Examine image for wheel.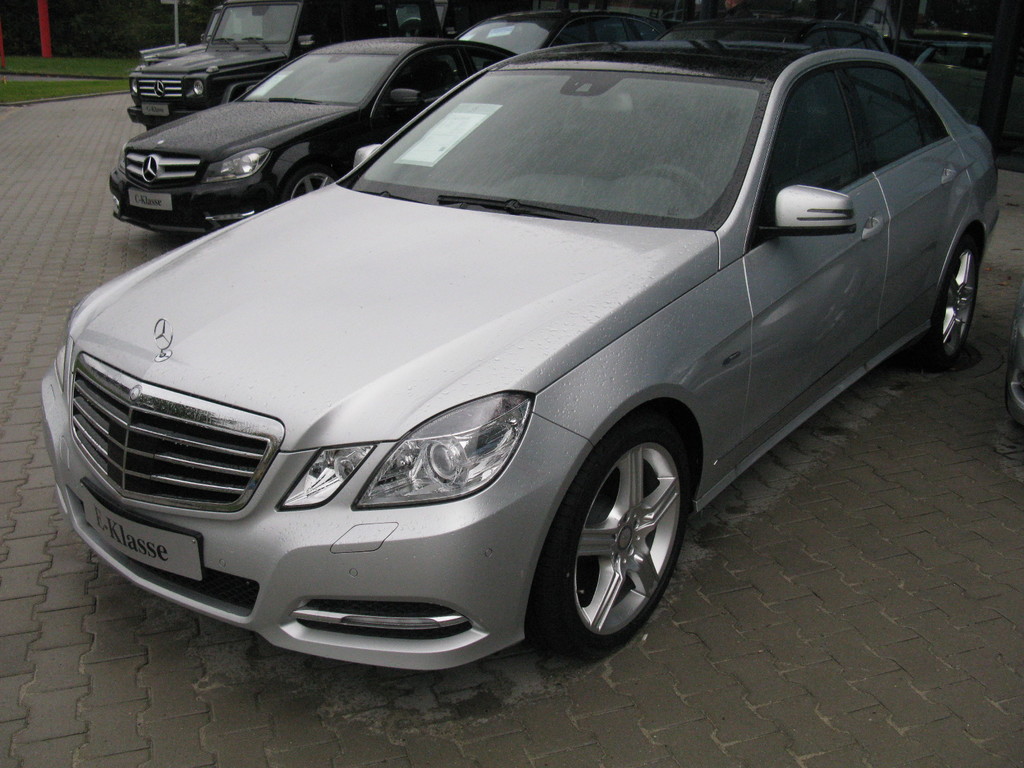
Examination result: 910, 230, 977, 374.
